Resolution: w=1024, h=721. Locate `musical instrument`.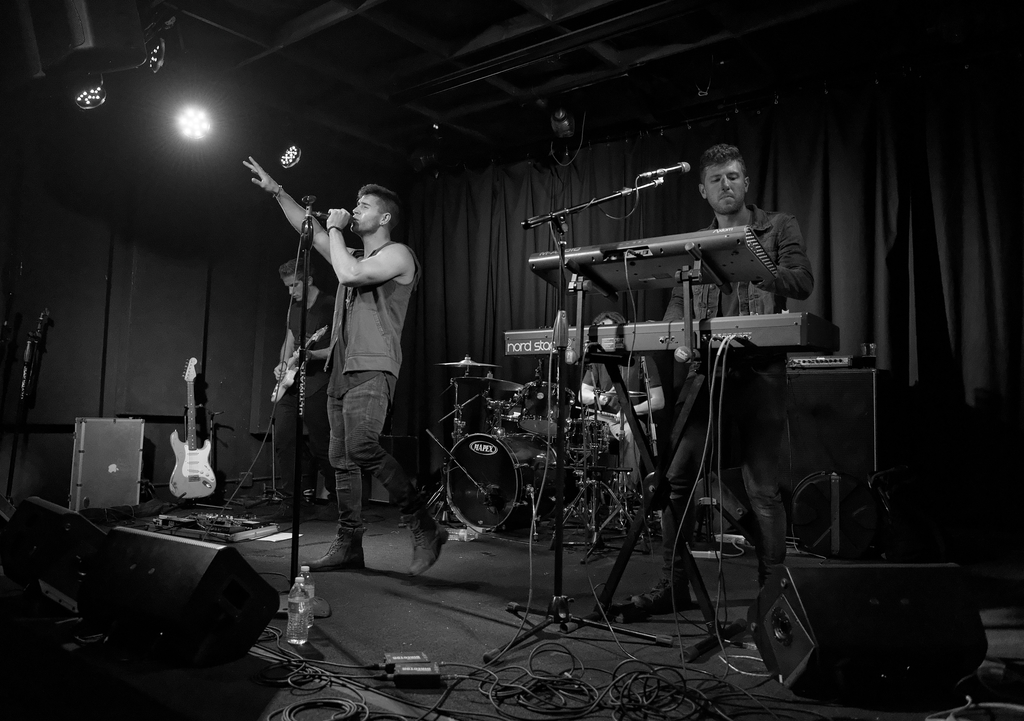
266 324 328 407.
